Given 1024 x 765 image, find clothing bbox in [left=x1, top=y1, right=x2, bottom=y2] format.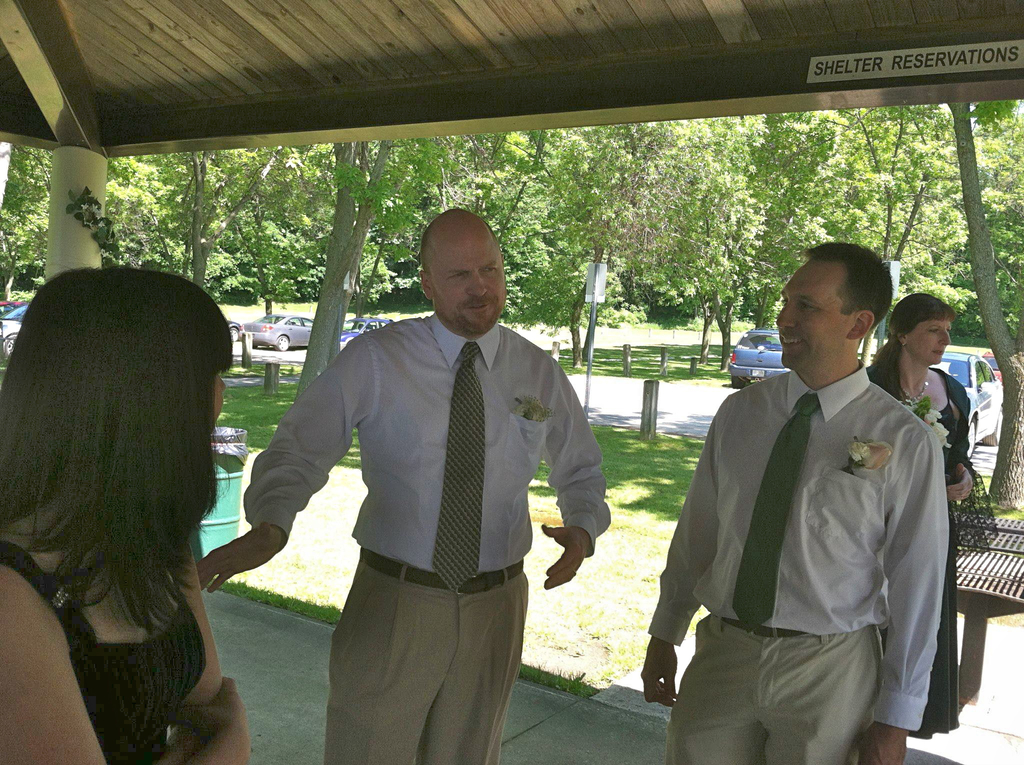
[left=669, top=620, right=878, bottom=764].
